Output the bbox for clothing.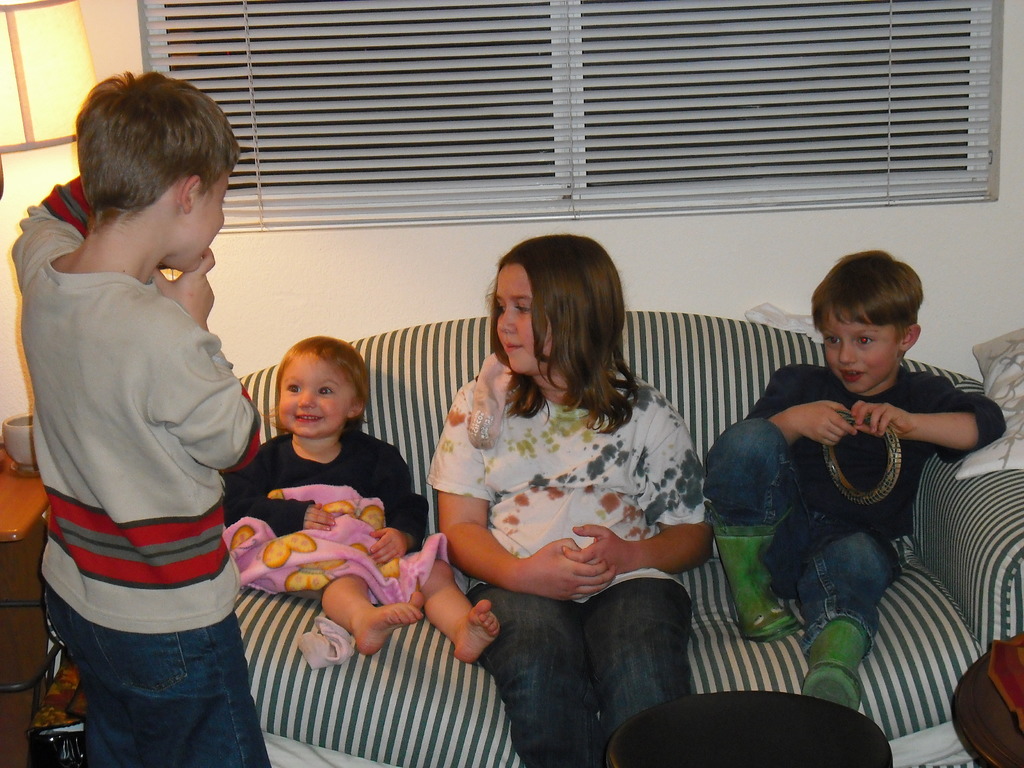
28 155 260 728.
